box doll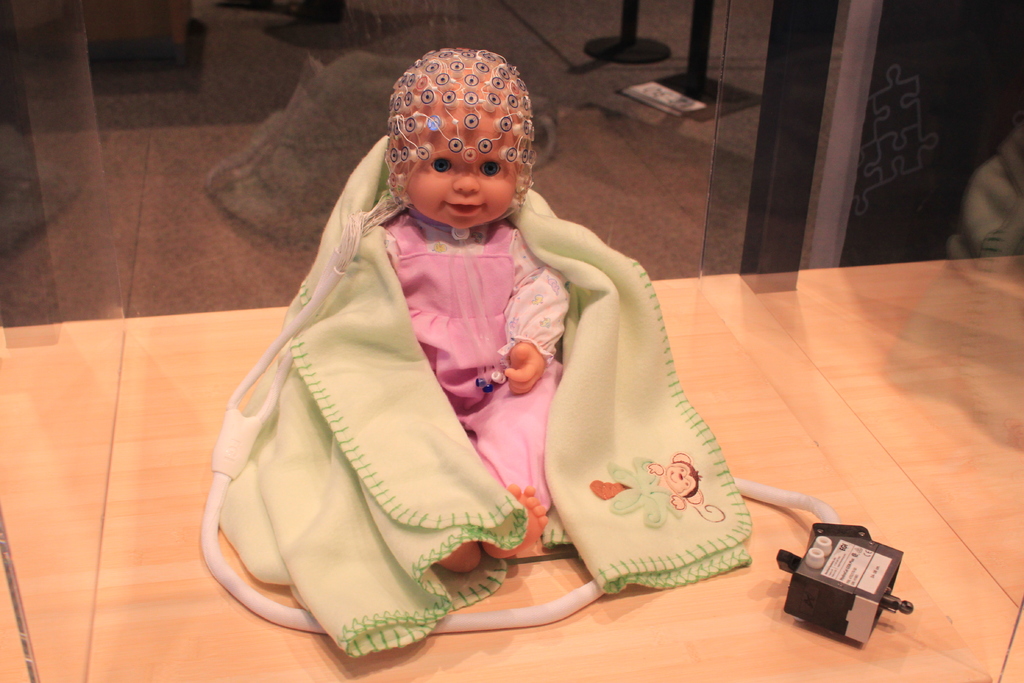
257,24,627,639
